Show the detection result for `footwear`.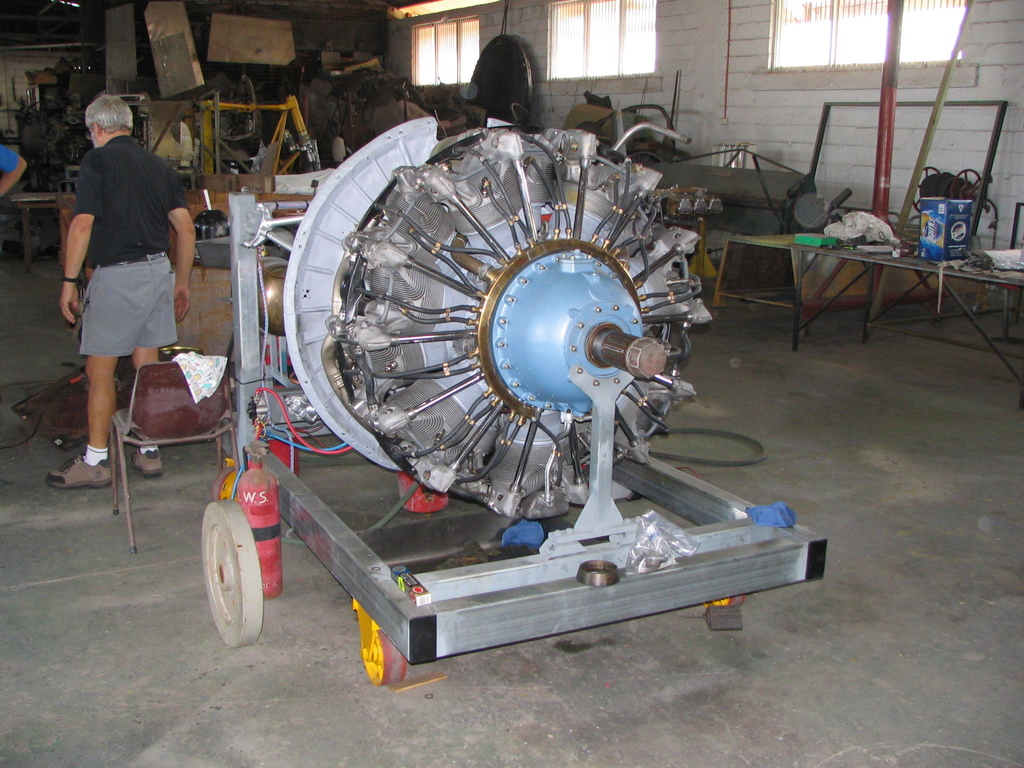
<region>118, 446, 163, 481</region>.
